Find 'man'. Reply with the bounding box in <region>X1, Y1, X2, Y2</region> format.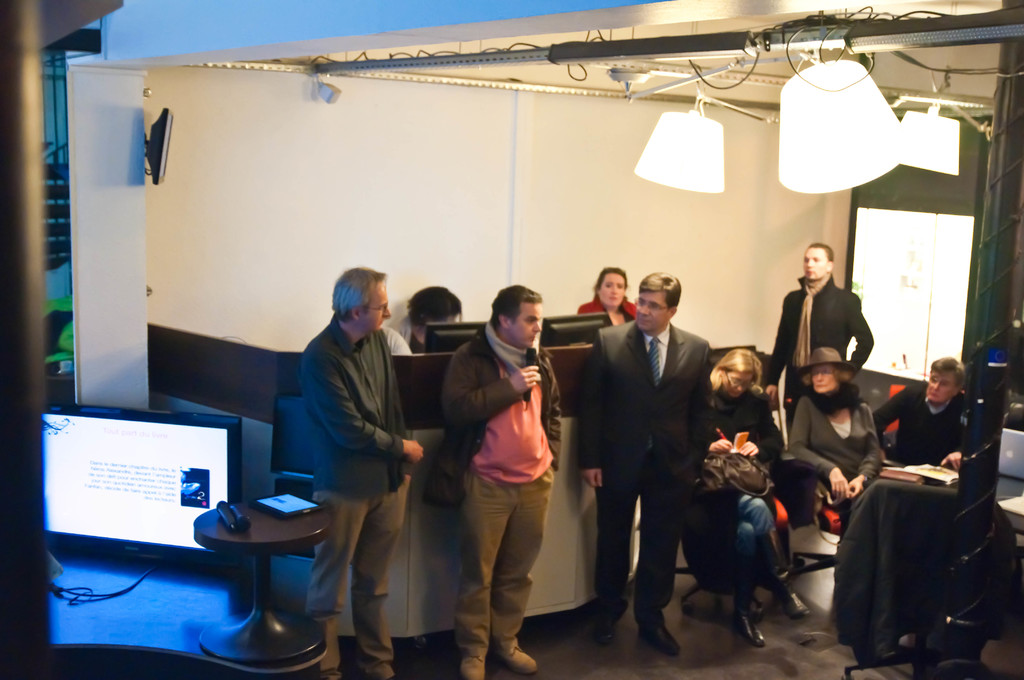
<region>577, 257, 730, 667</region>.
